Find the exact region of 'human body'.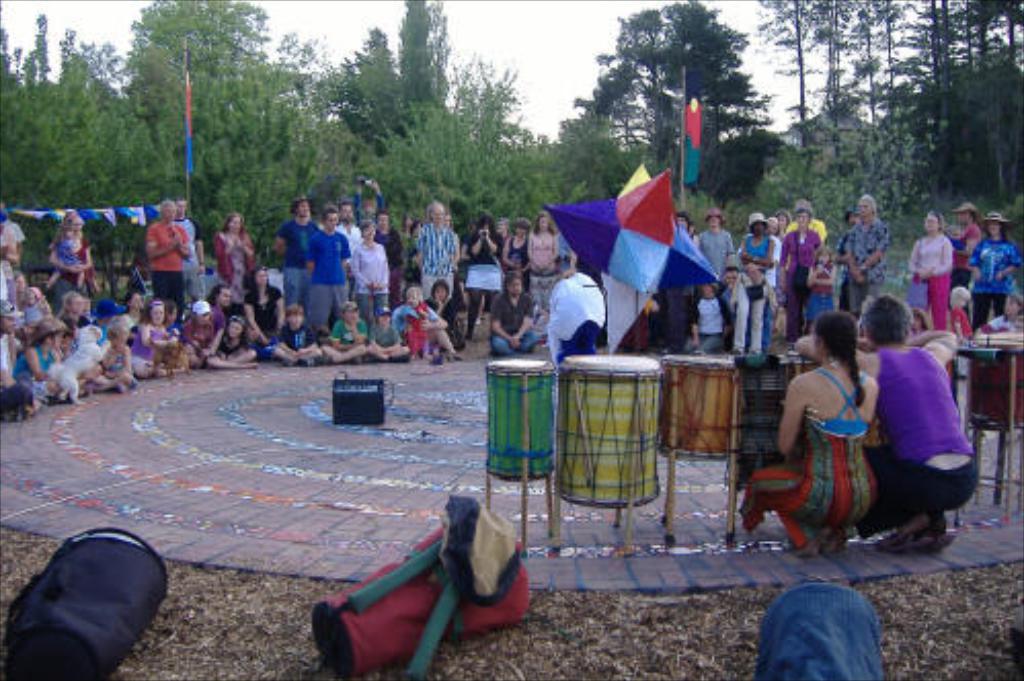
Exact region: l=681, t=275, r=733, b=363.
